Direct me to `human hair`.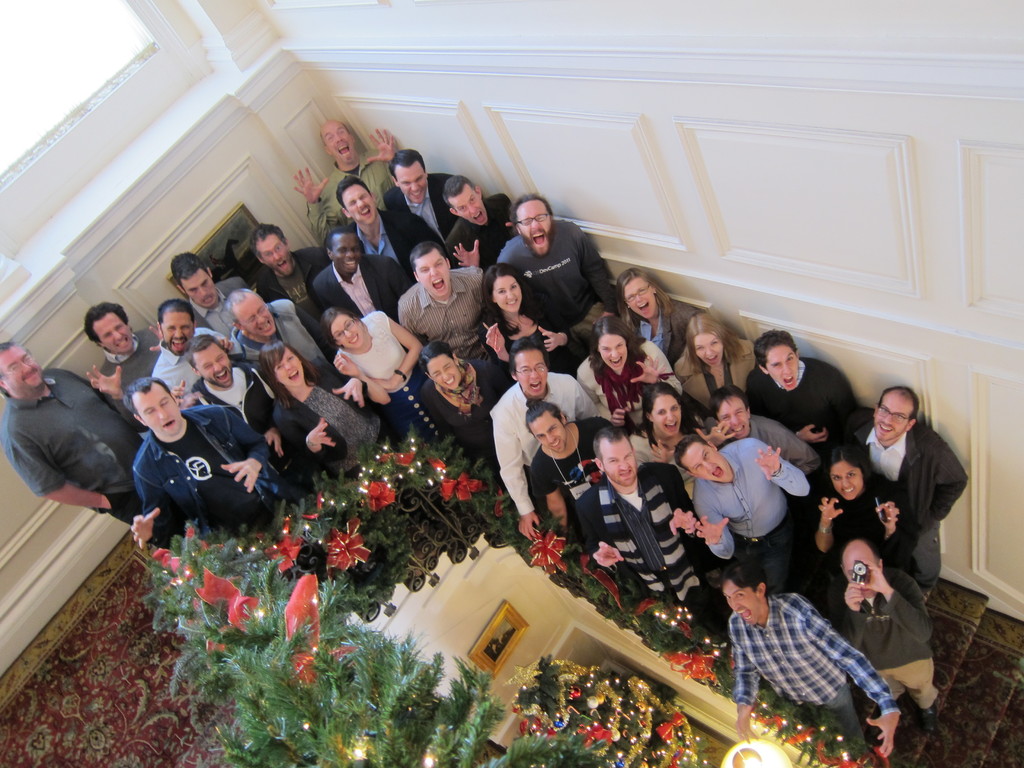
Direction: <box>588,420,625,454</box>.
